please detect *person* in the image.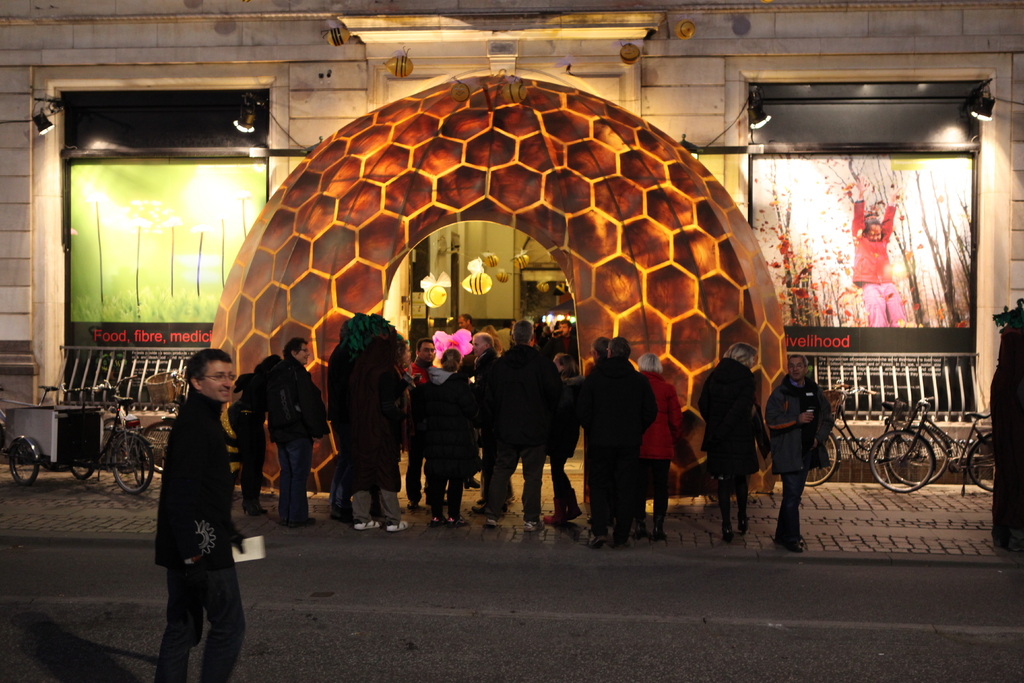
(273, 340, 310, 513).
